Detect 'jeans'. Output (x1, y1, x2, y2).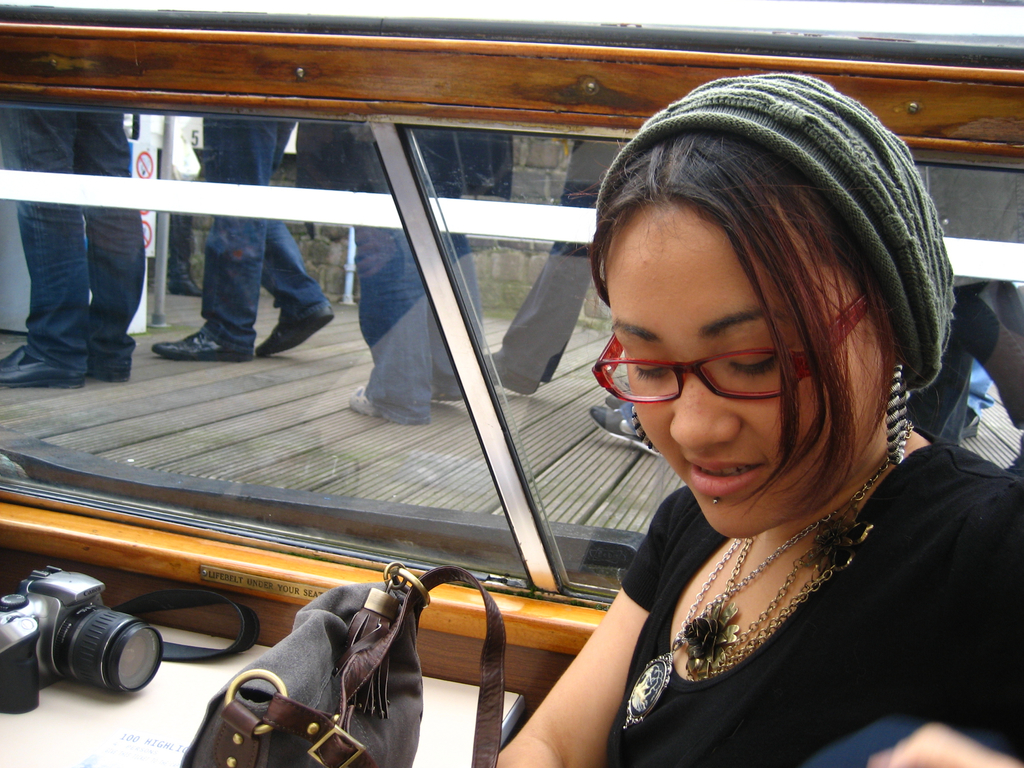
(193, 116, 326, 358).
